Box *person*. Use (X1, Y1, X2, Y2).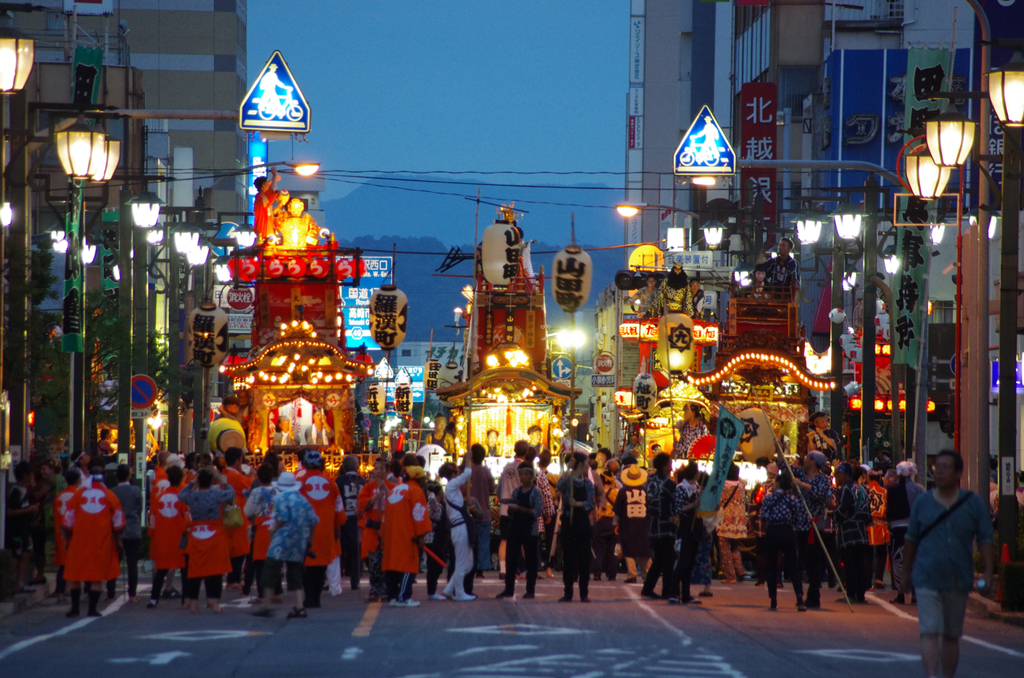
(790, 443, 827, 607).
